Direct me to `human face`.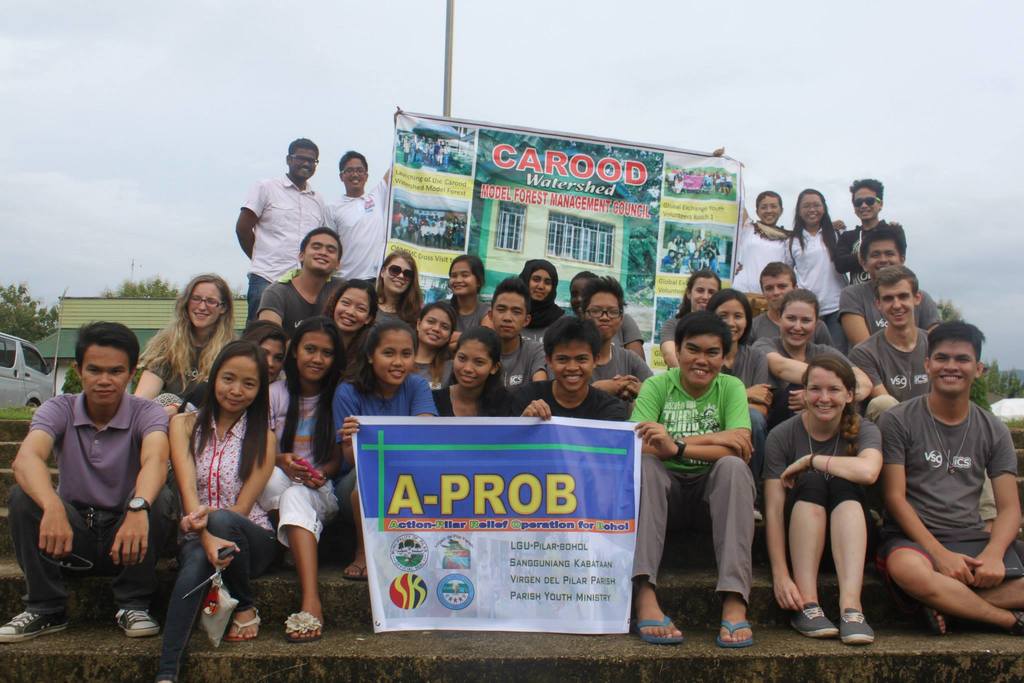
Direction: [left=876, top=273, right=915, bottom=330].
